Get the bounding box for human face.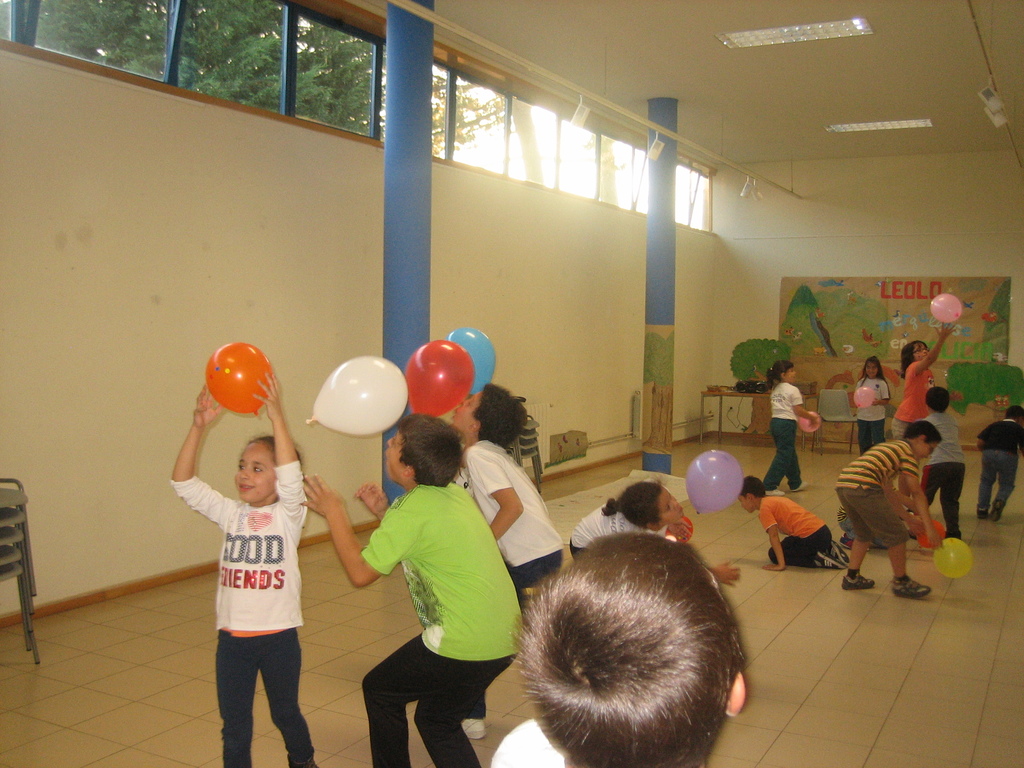
Rect(787, 369, 797, 386).
